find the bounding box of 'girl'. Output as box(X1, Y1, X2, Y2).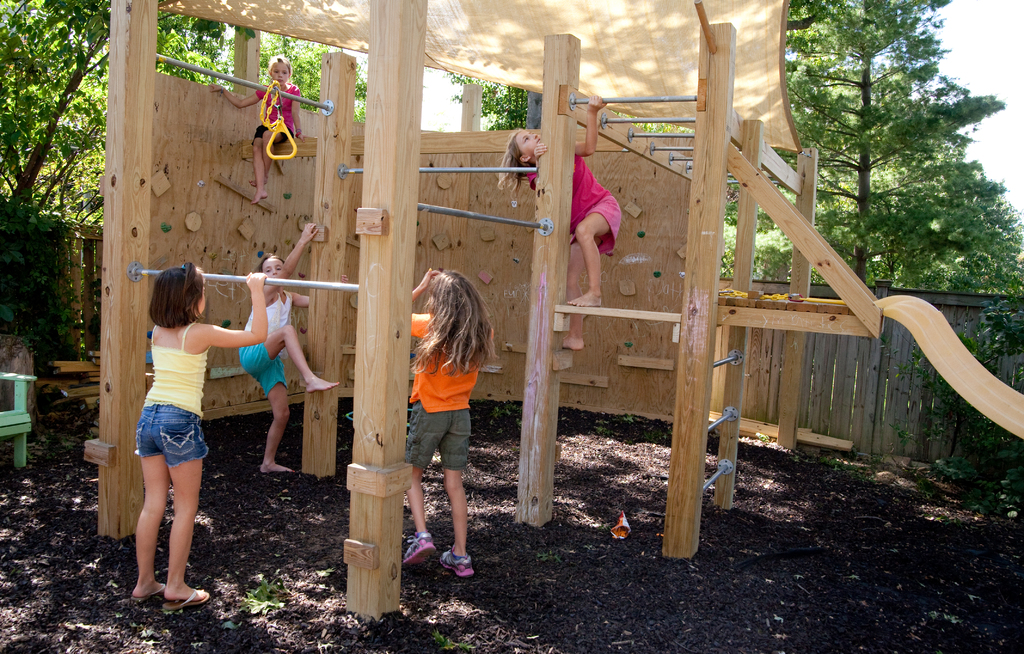
box(132, 259, 266, 612).
